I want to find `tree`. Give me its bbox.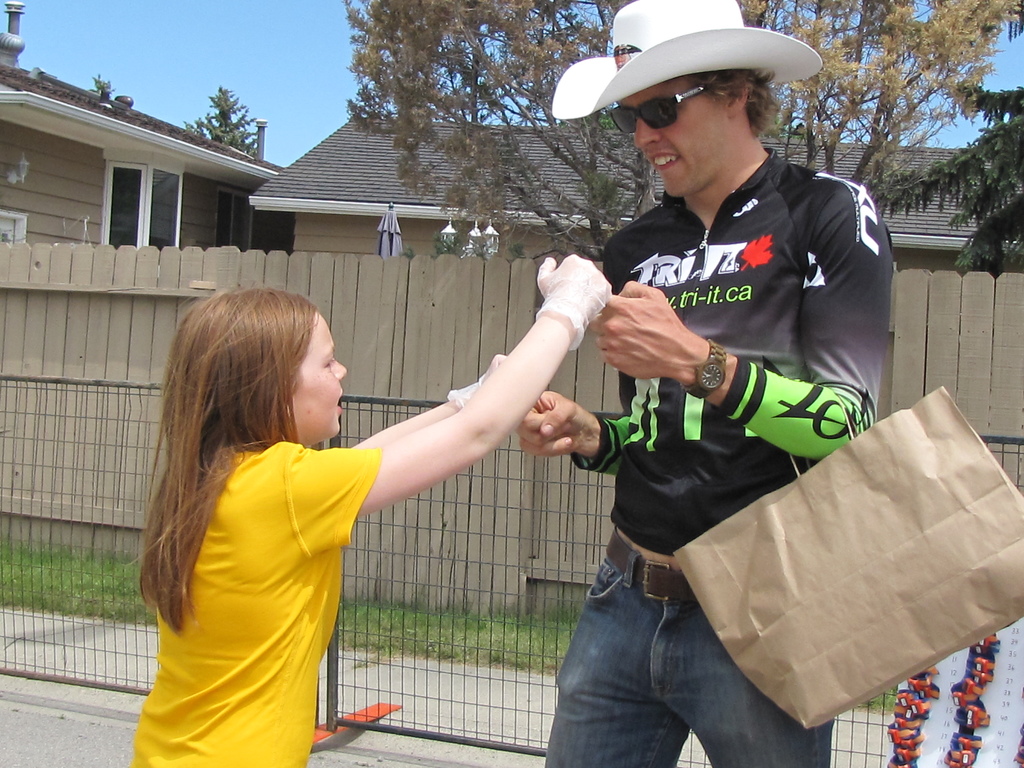
[left=868, top=83, right=1023, bottom=275].
